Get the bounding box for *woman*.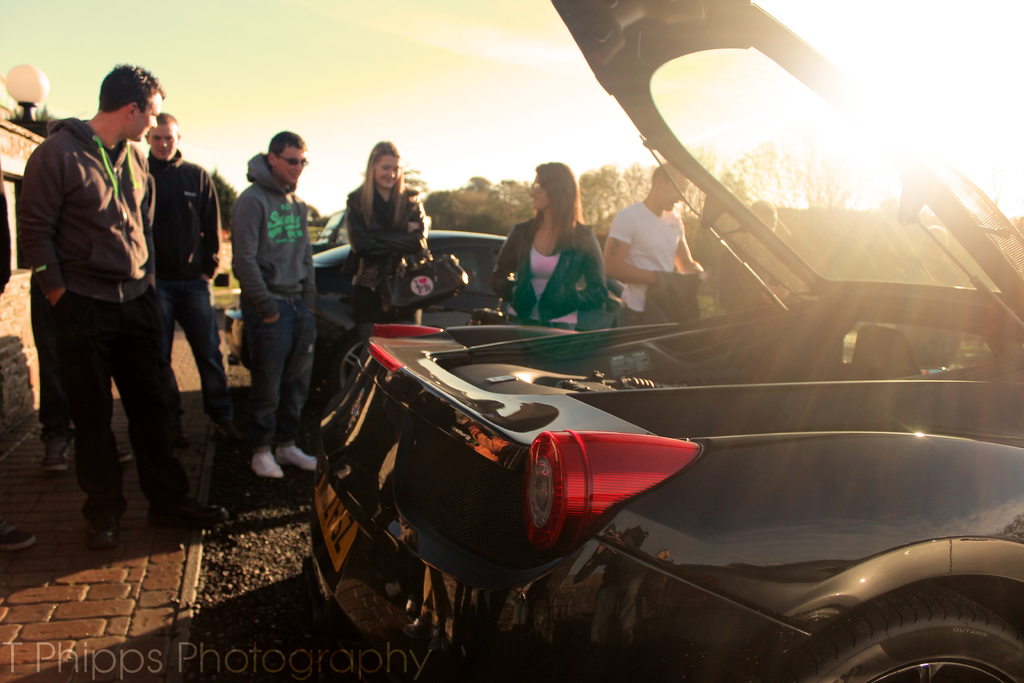
<bbox>346, 137, 431, 336</bbox>.
